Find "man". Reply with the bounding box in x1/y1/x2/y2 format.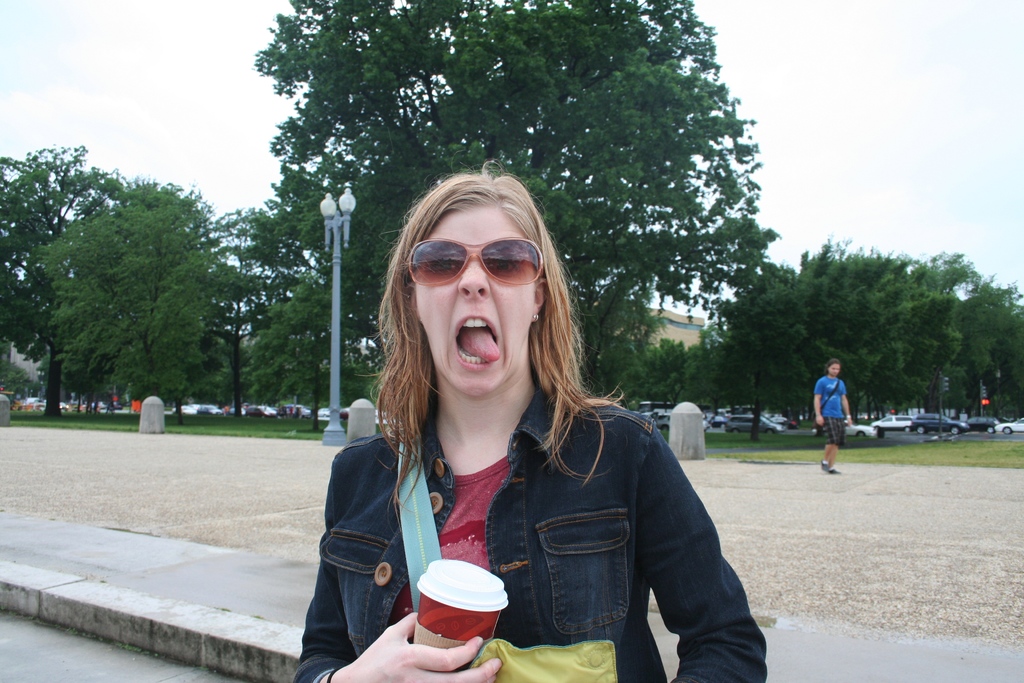
810/357/854/475.
